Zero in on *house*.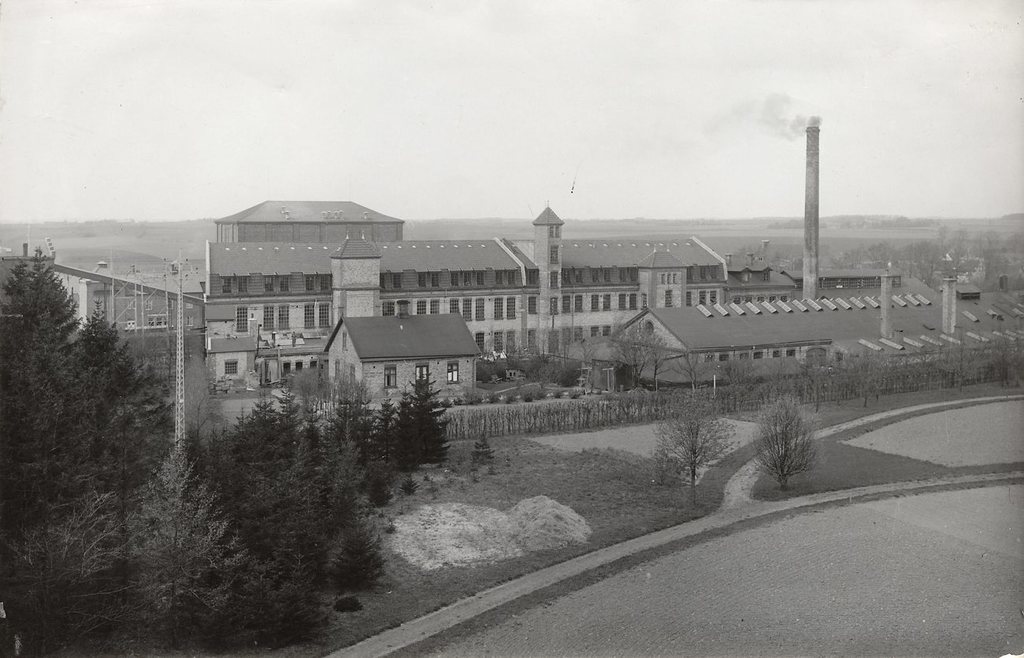
Zeroed in: crop(546, 240, 738, 354).
